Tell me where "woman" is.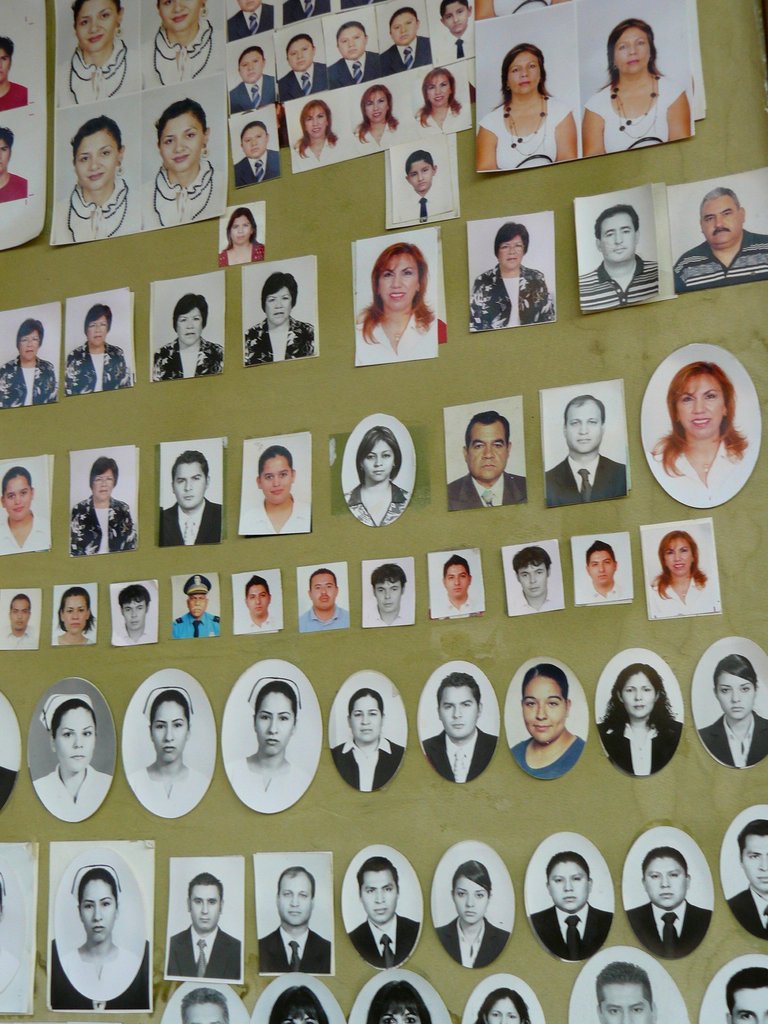
"woman" is at x1=155, y1=293, x2=225, y2=381.
